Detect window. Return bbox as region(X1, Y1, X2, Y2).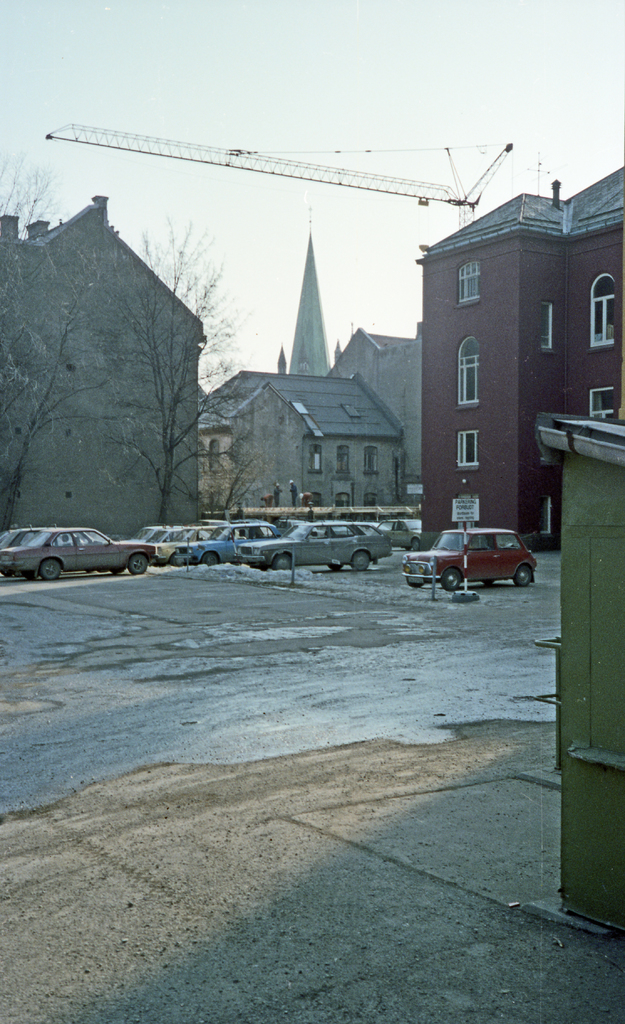
region(541, 492, 554, 534).
